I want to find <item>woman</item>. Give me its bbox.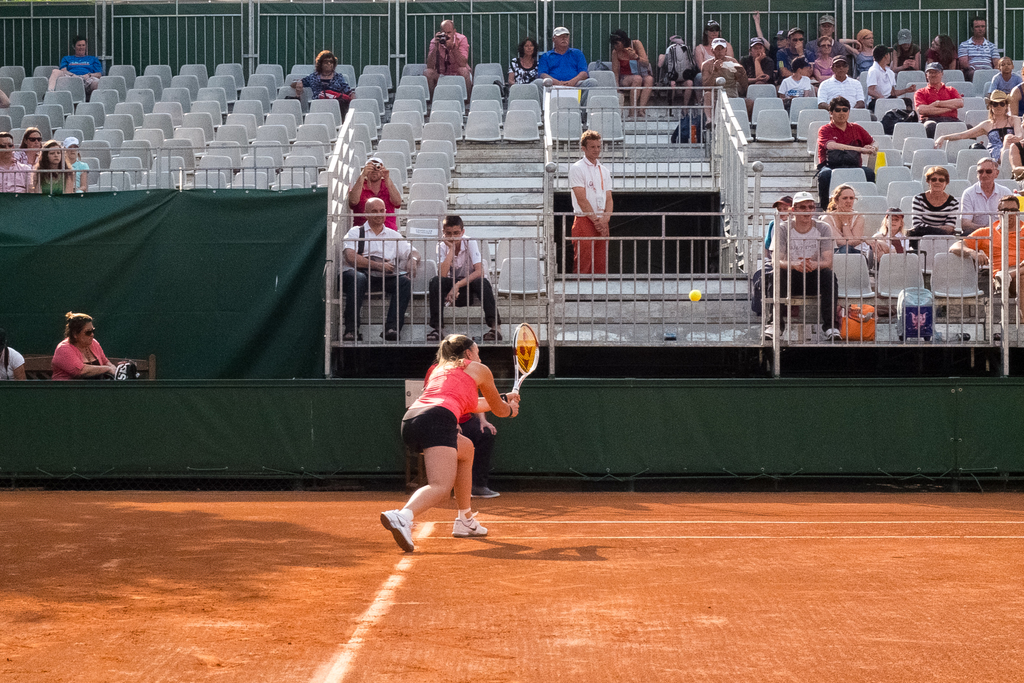
(394, 327, 511, 531).
